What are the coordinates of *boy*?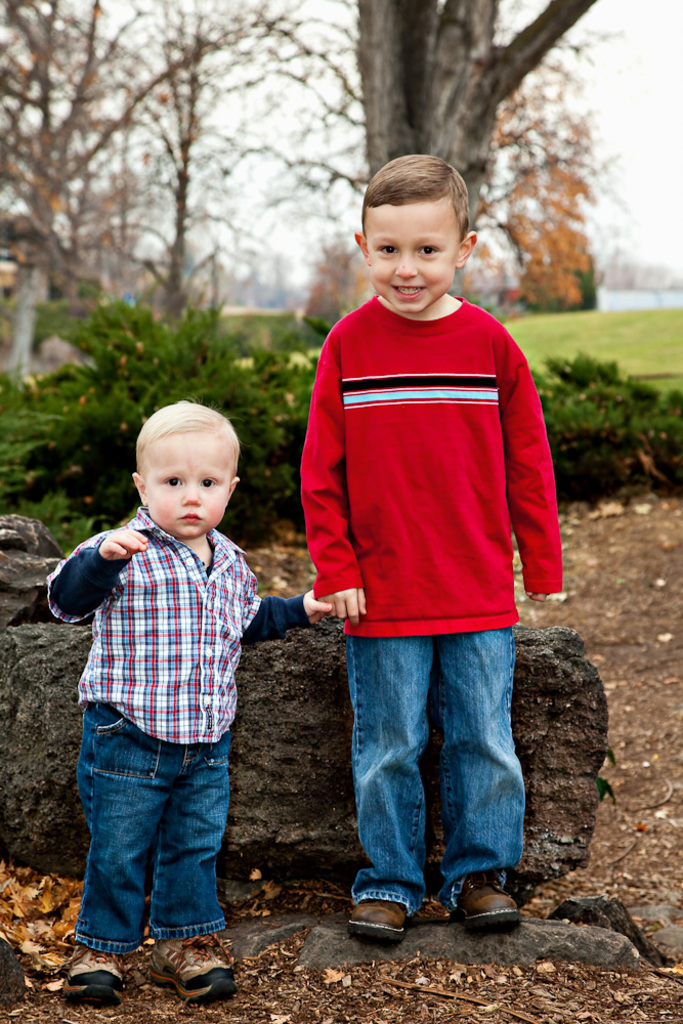
46/395/337/1004.
